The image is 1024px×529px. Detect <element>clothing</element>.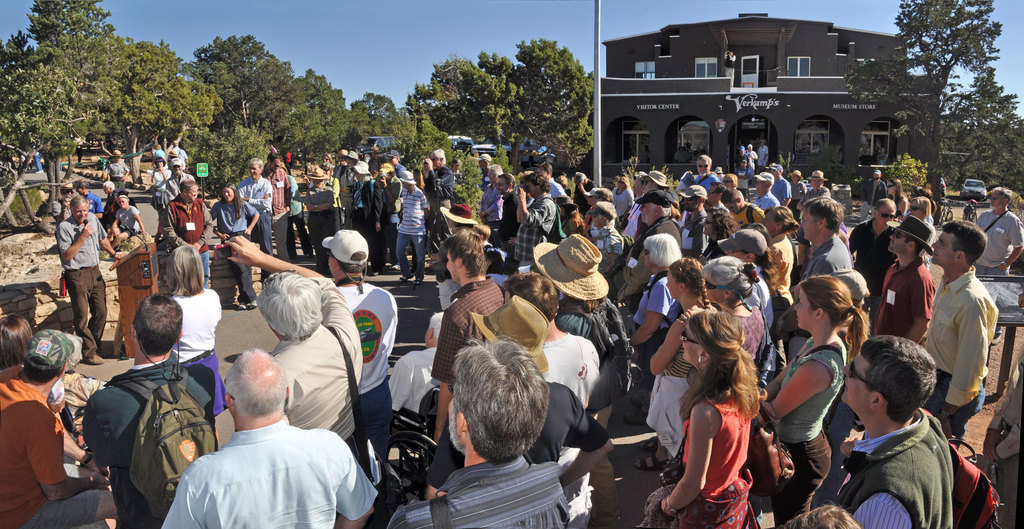
Detection: detection(332, 282, 399, 469).
